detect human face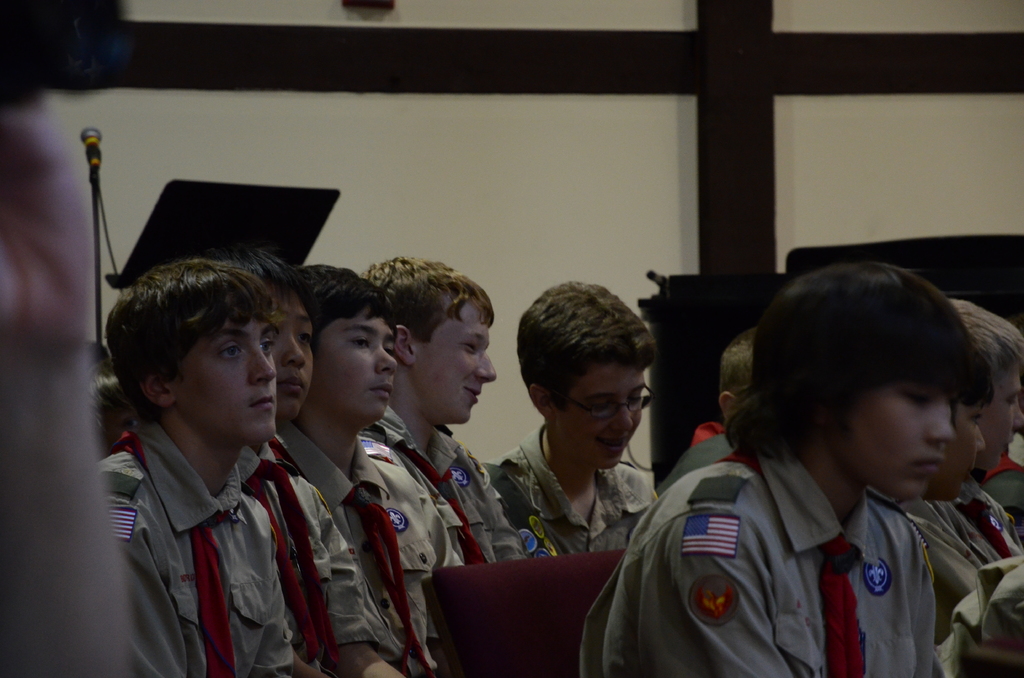
[left=409, top=307, right=504, bottom=430]
